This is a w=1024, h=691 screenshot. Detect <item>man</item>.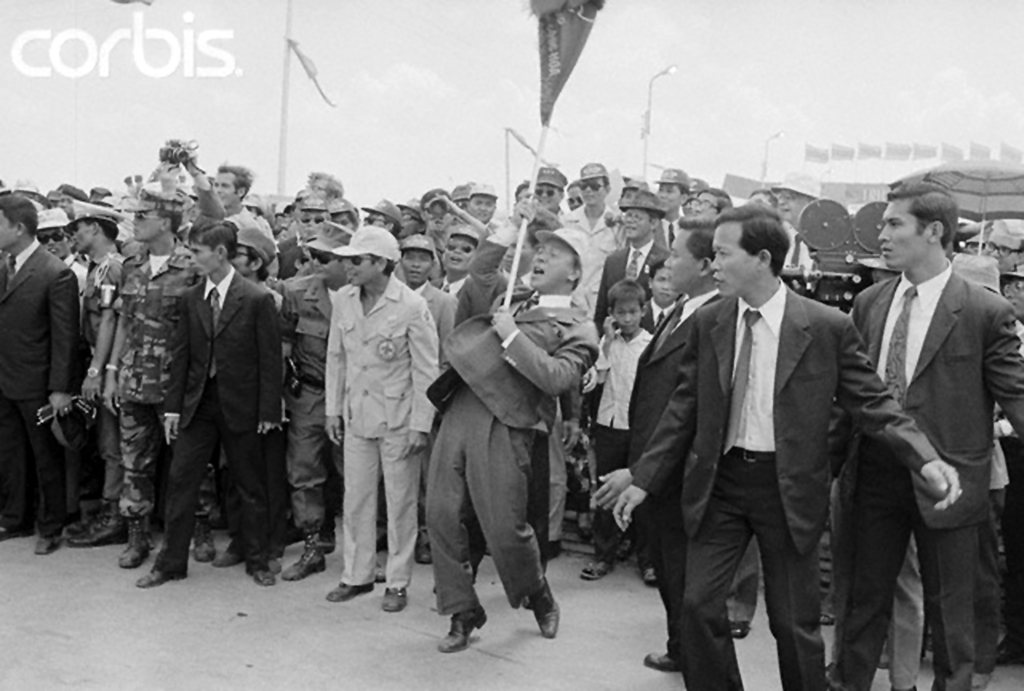
bbox=[827, 179, 1023, 690].
